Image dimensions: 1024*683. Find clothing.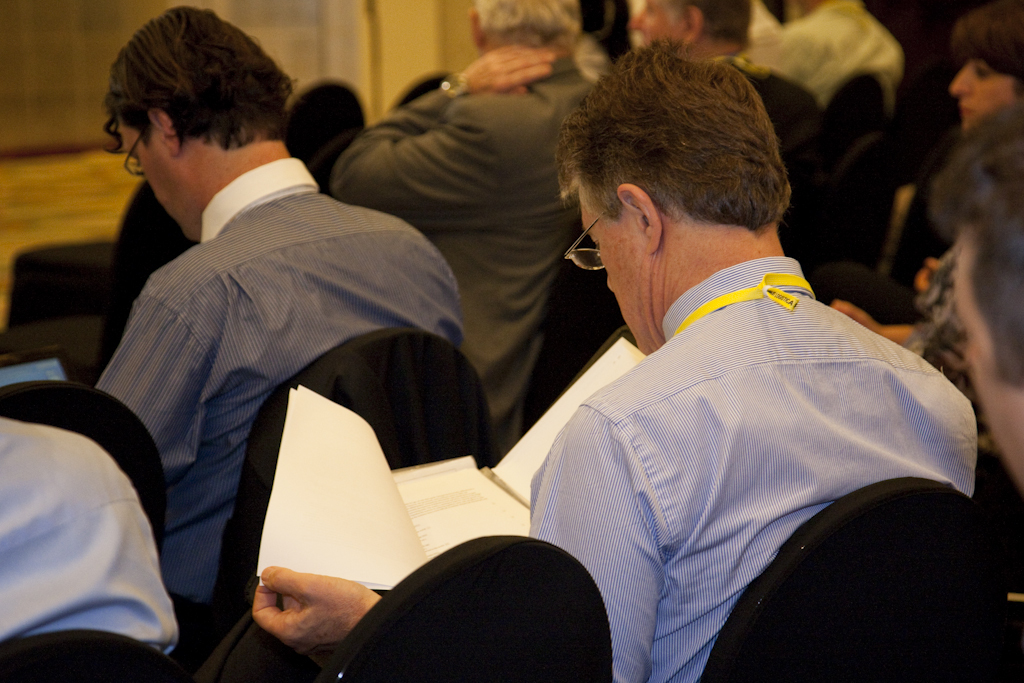
{"left": 748, "top": 8, "right": 908, "bottom": 103}.
